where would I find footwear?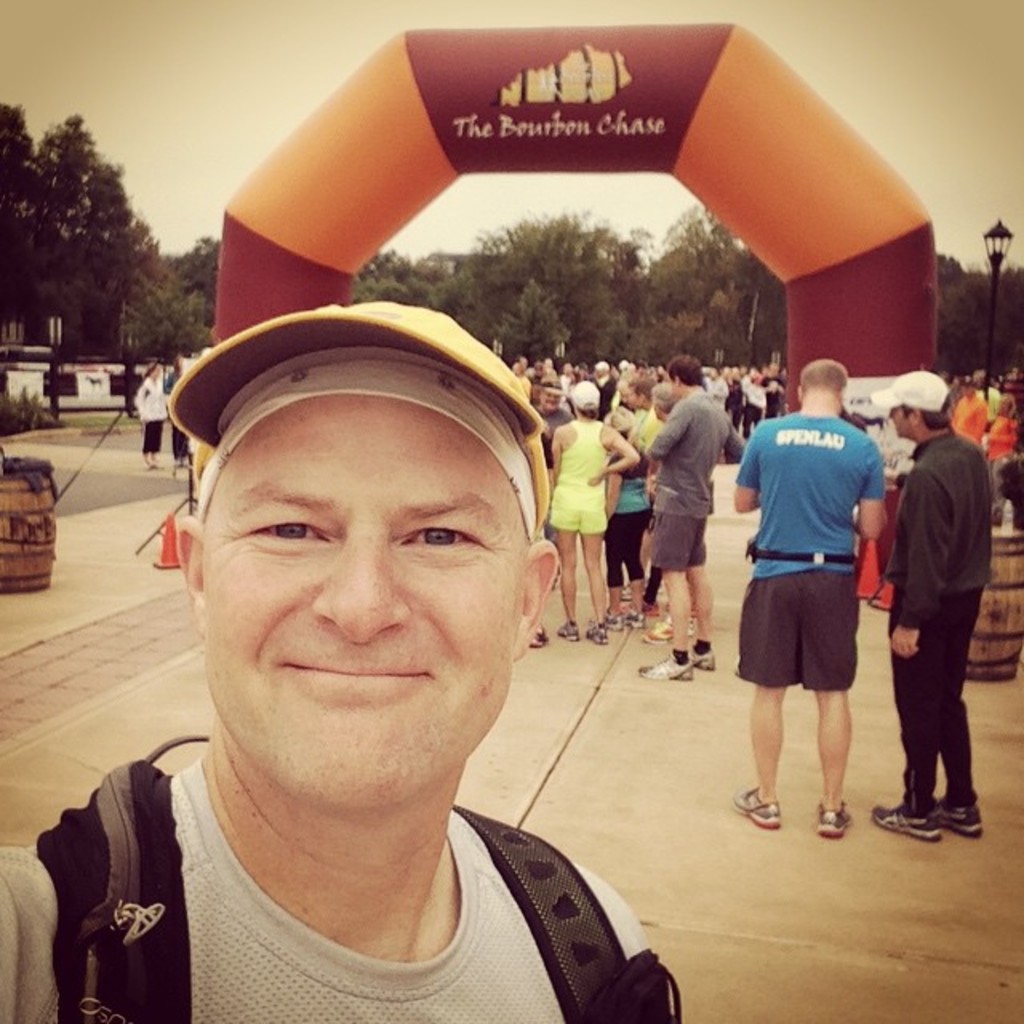
At [640, 611, 699, 638].
